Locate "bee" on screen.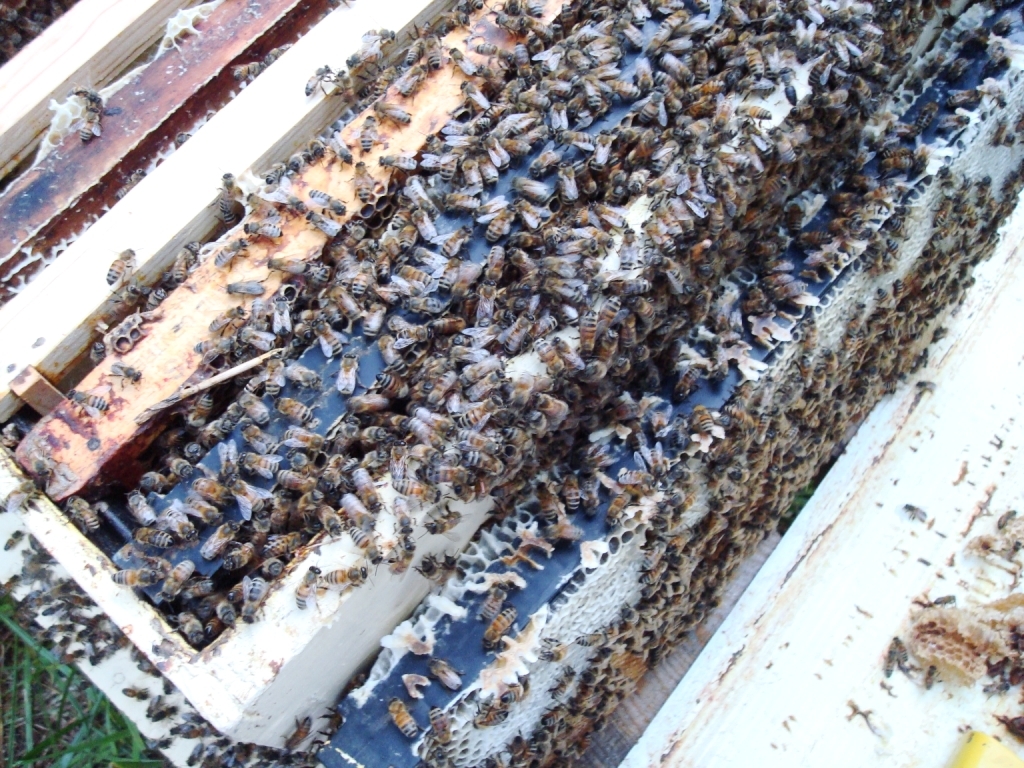
On screen at l=284, t=424, r=328, b=449.
